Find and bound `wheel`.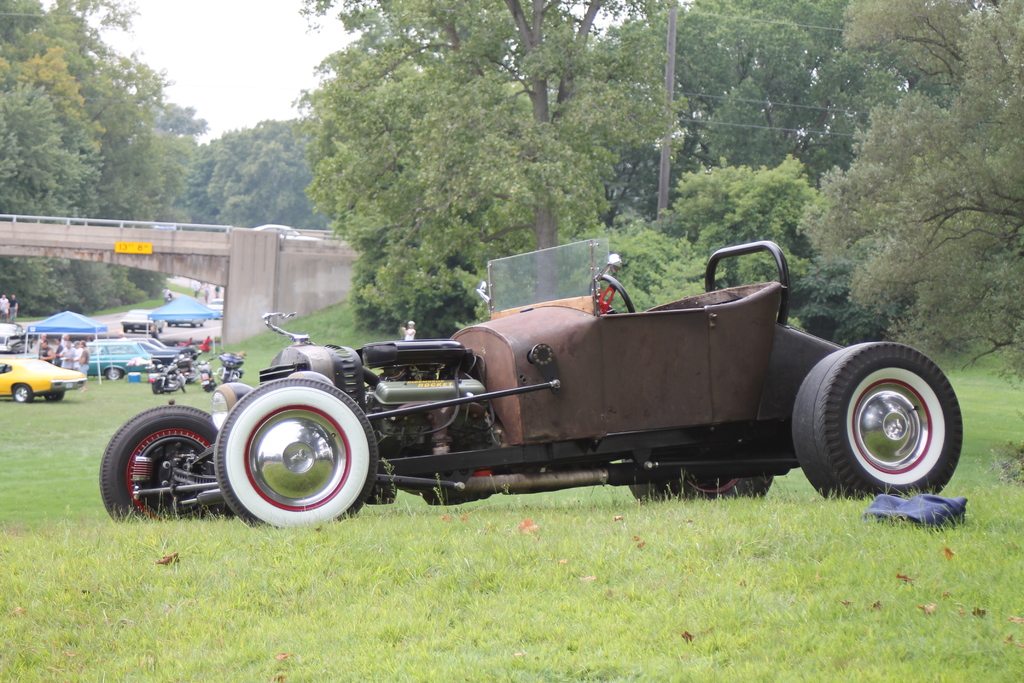
Bound: region(104, 368, 123, 381).
